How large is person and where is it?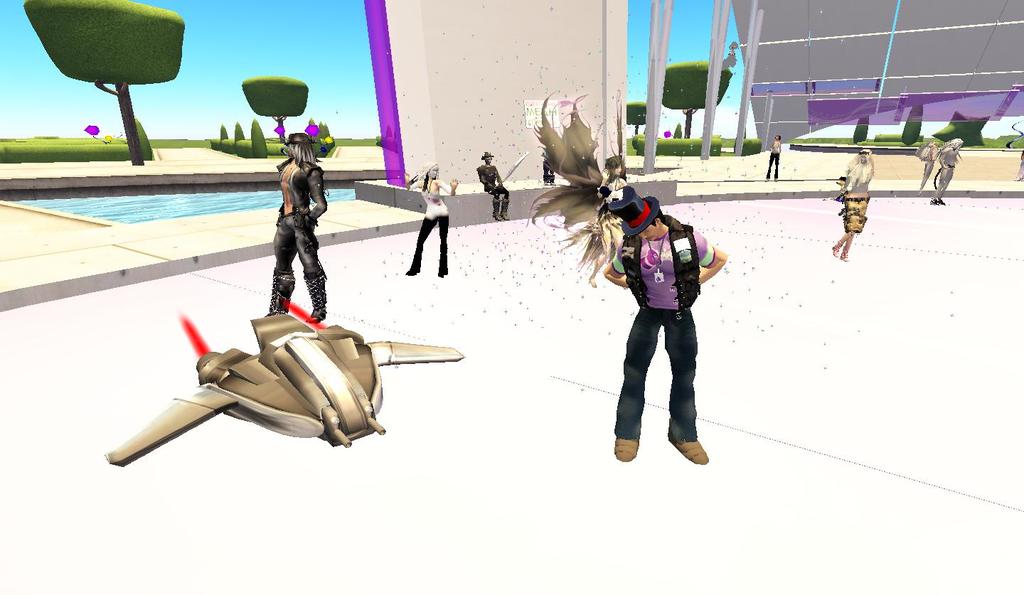
Bounding box: {"x1": 929, "y1": 139, "x2": 969, "y2": 207}.
